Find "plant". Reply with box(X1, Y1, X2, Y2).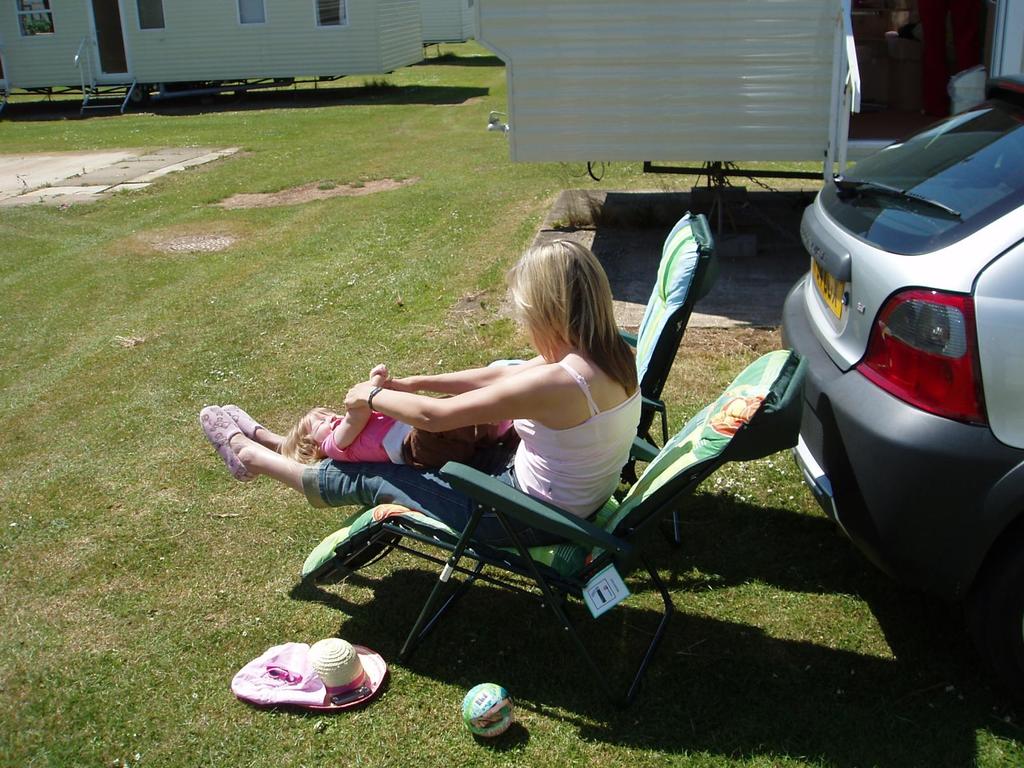
box(349, 61, 395, 90).
